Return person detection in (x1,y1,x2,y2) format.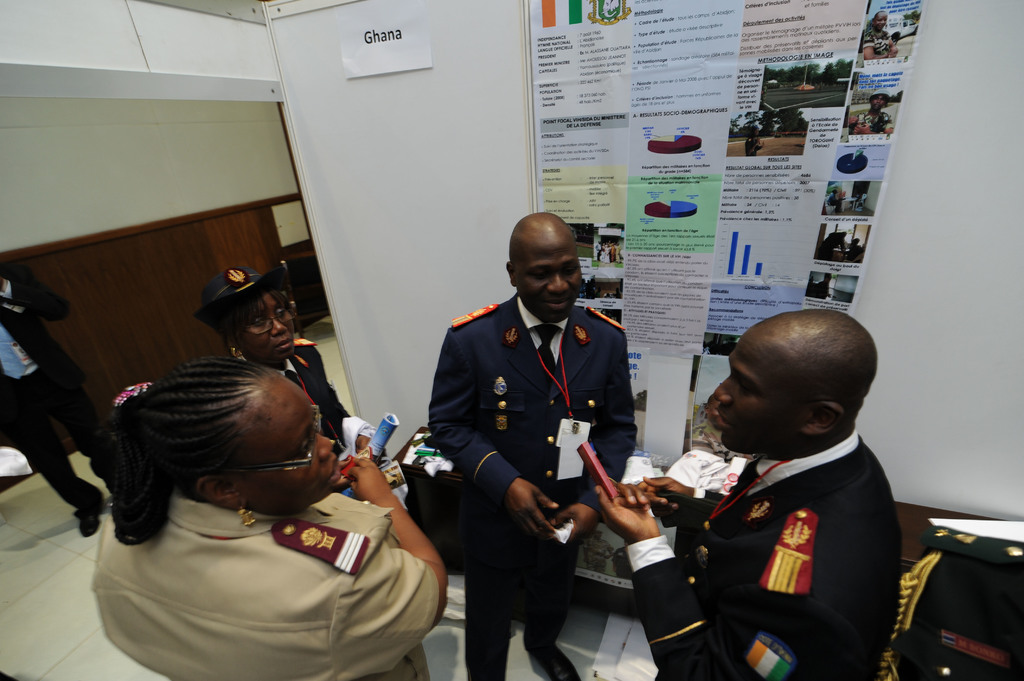
(817,275,829,298).
